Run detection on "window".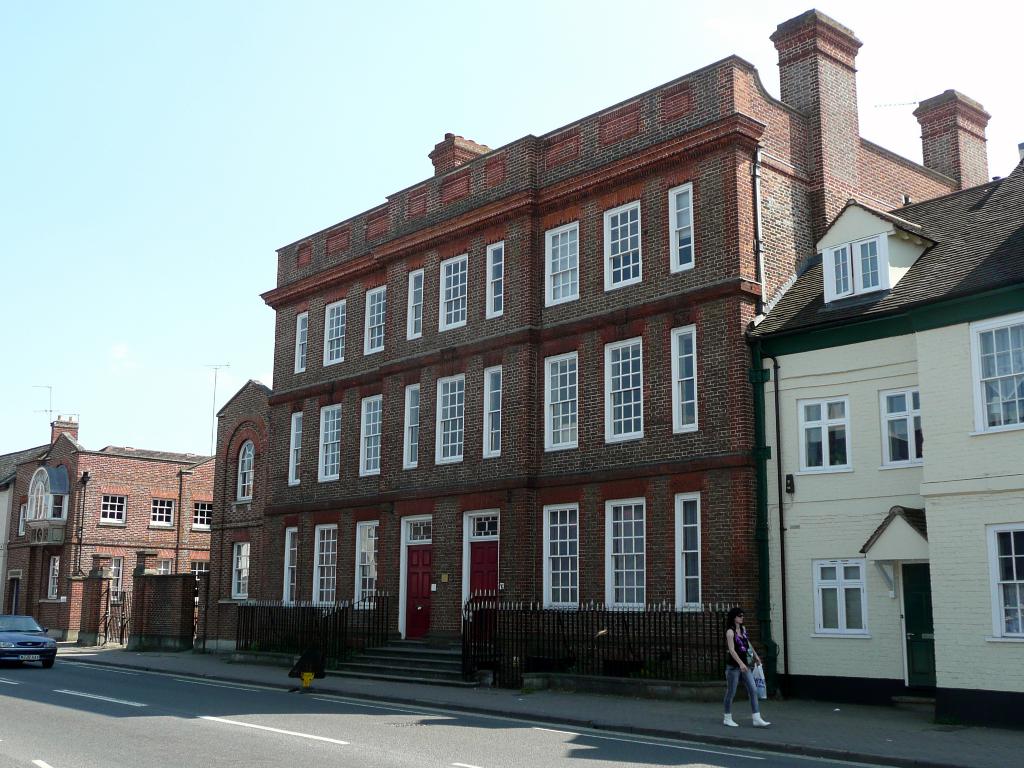
Result: (x1=489, y1=244, x2=504, y2=316).
